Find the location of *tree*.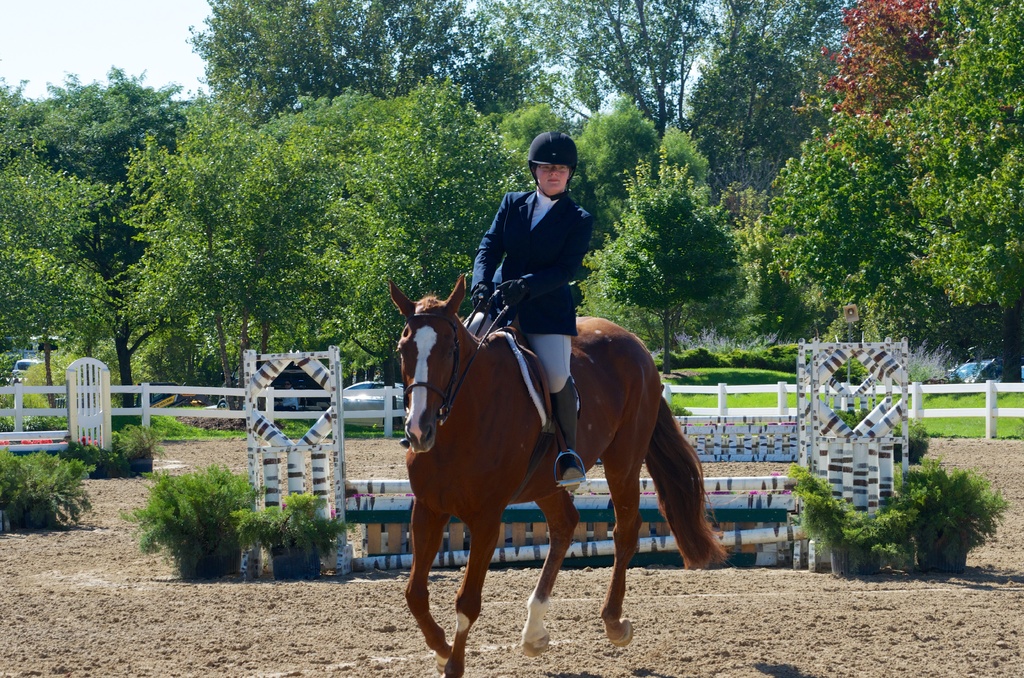
Location: 100,72,335,396.
